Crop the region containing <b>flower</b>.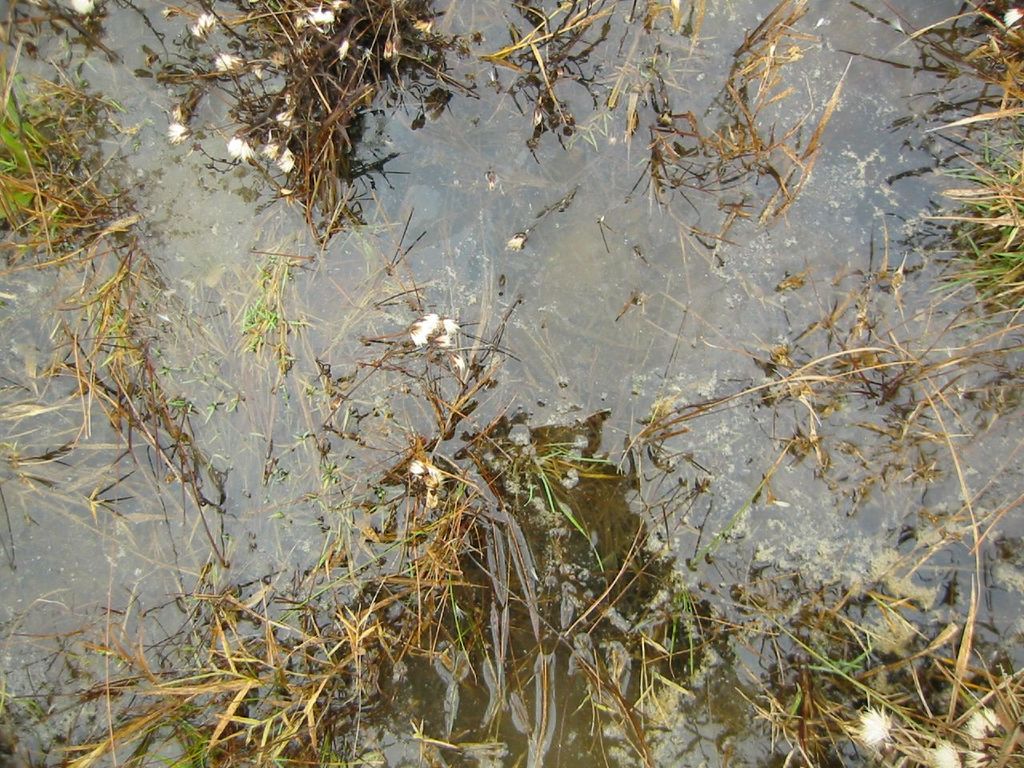
Crop region: left=414, top=315, right=460, bottom=346.
